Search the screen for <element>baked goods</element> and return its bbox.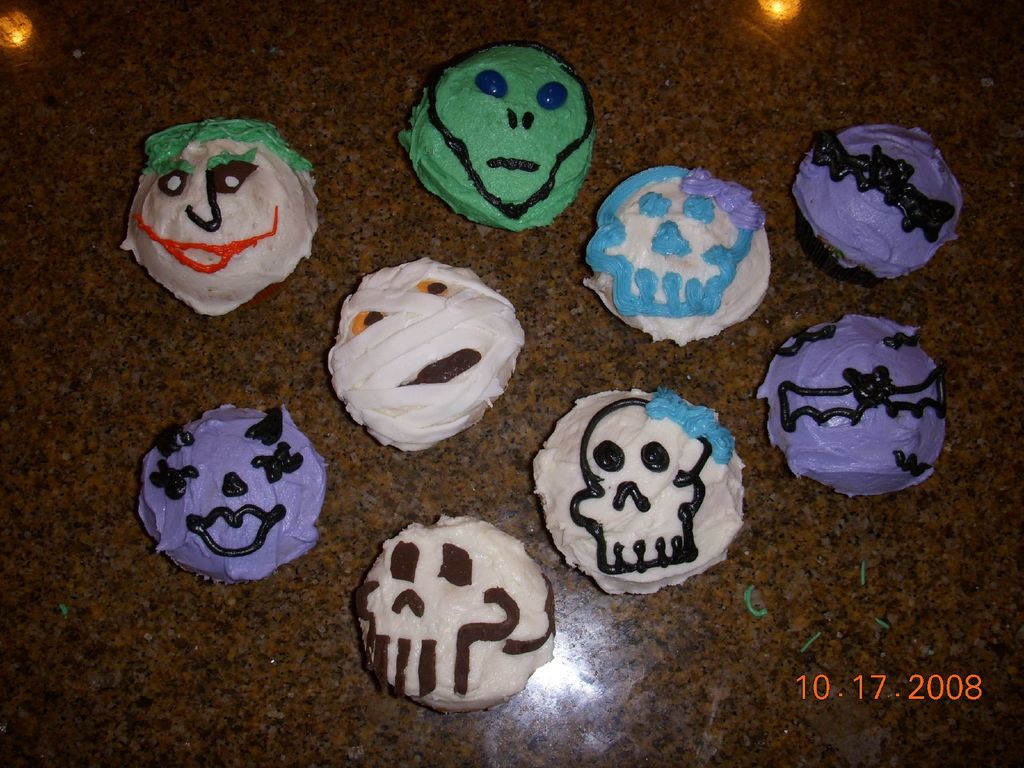
Found: locate(115, 114, 318, 319).
